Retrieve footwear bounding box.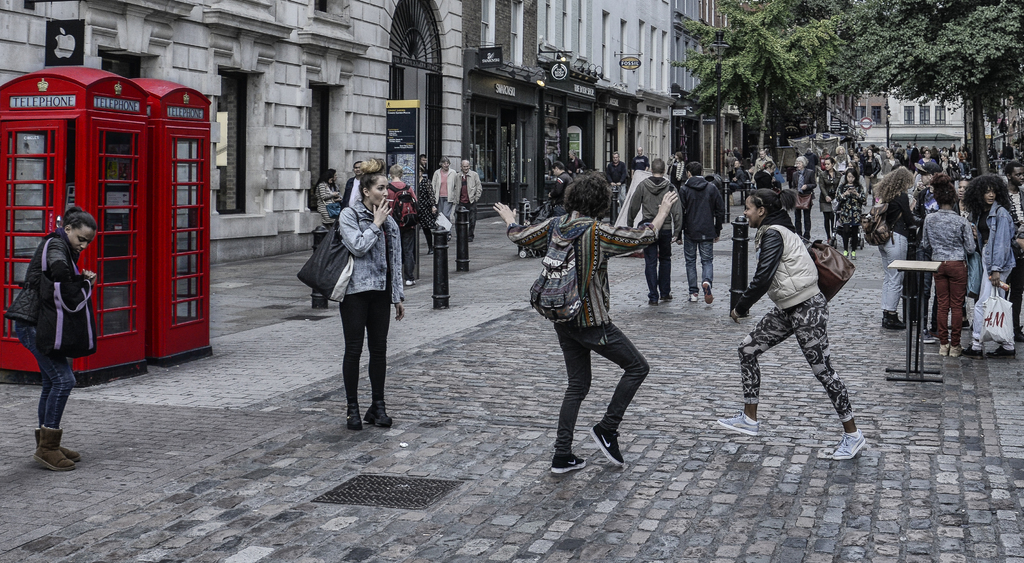
Bounding box: bbox=(701, 280, 716, 302).
